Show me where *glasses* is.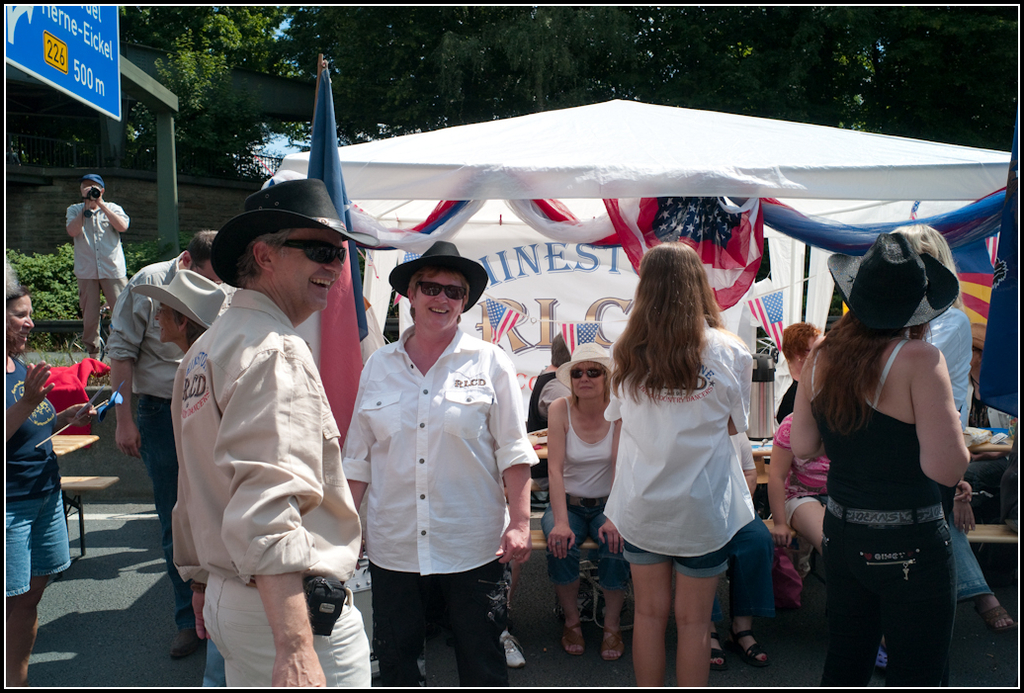
*glasses* is at [405, 275, 474, 311].
